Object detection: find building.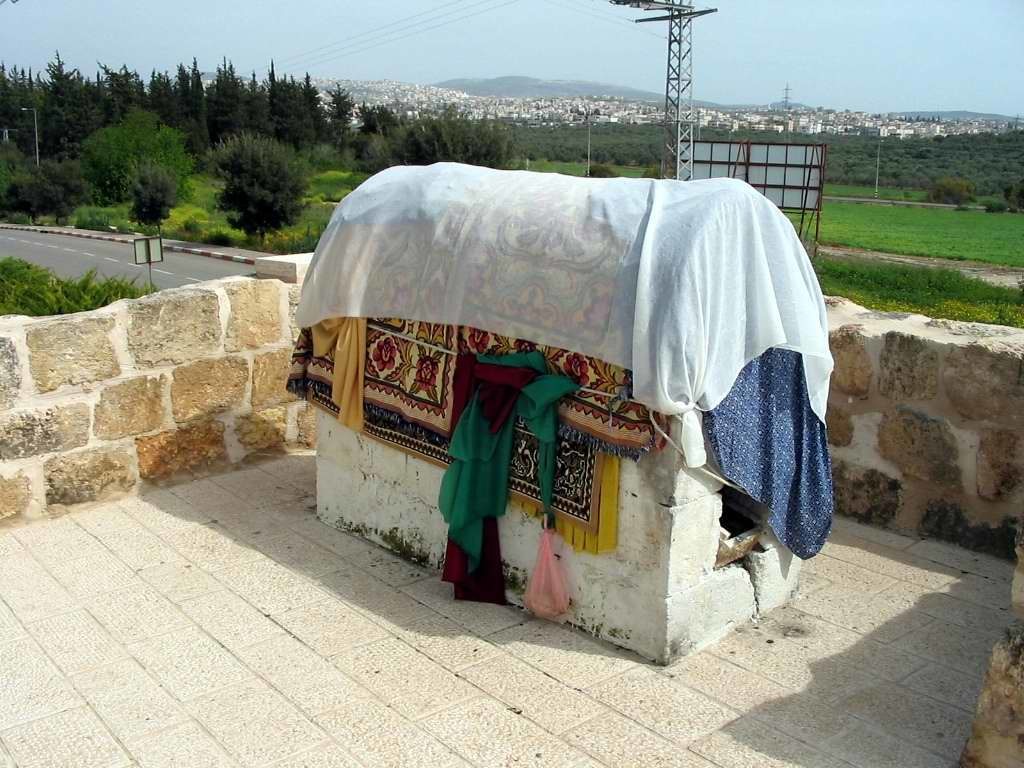
<bbox>0, 163, 1023, 767</bbox>.
